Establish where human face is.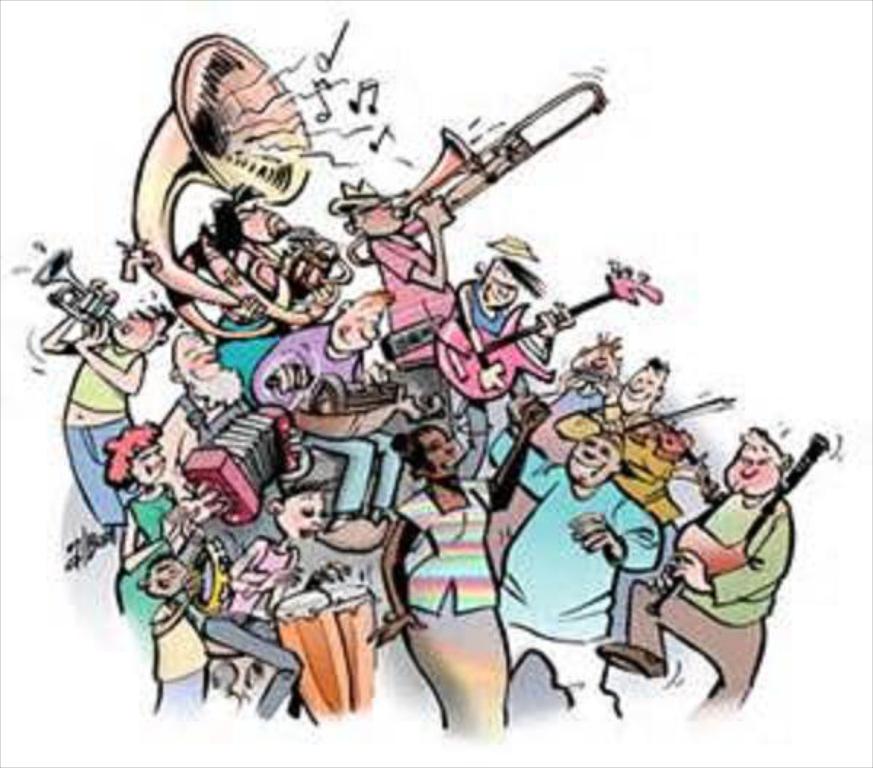
Established at l=483, t=257, r=518, b=310.
